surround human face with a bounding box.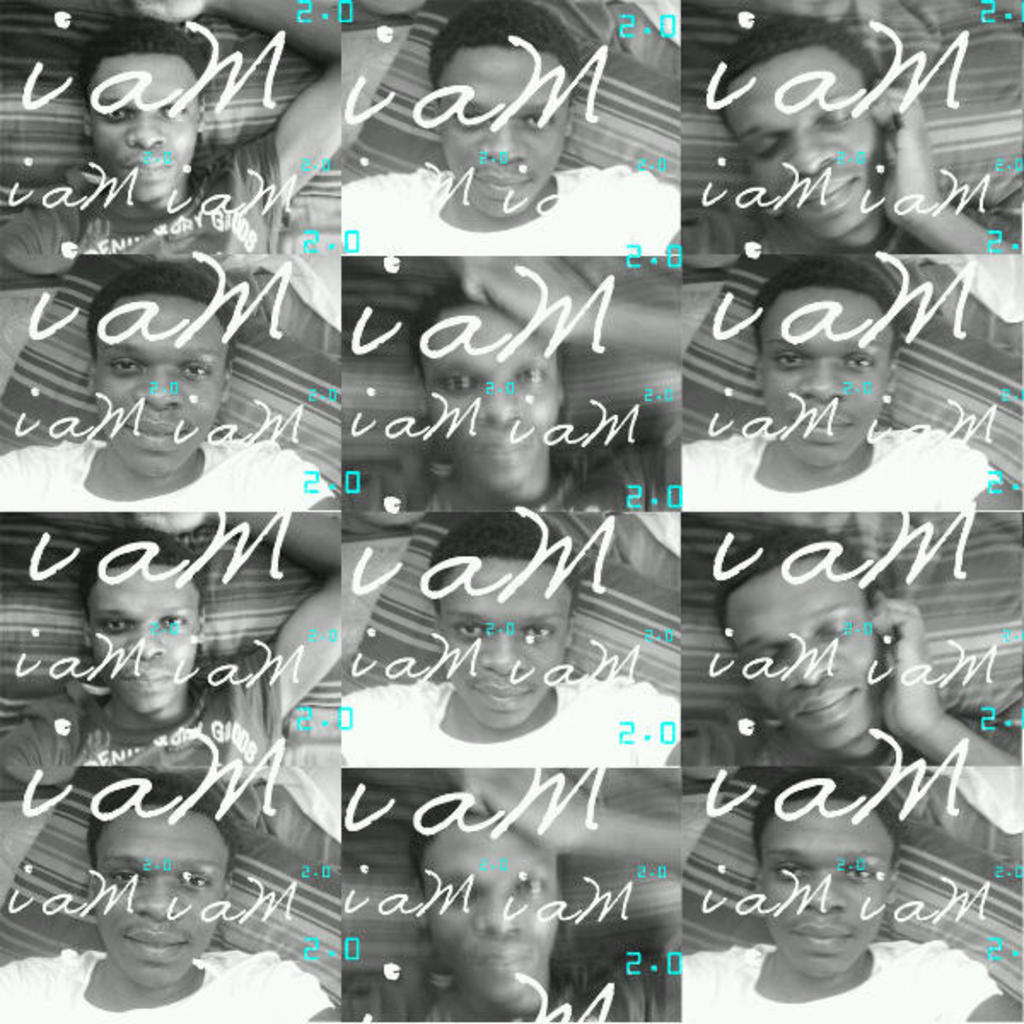
<box>763,297,887,466</box>.
